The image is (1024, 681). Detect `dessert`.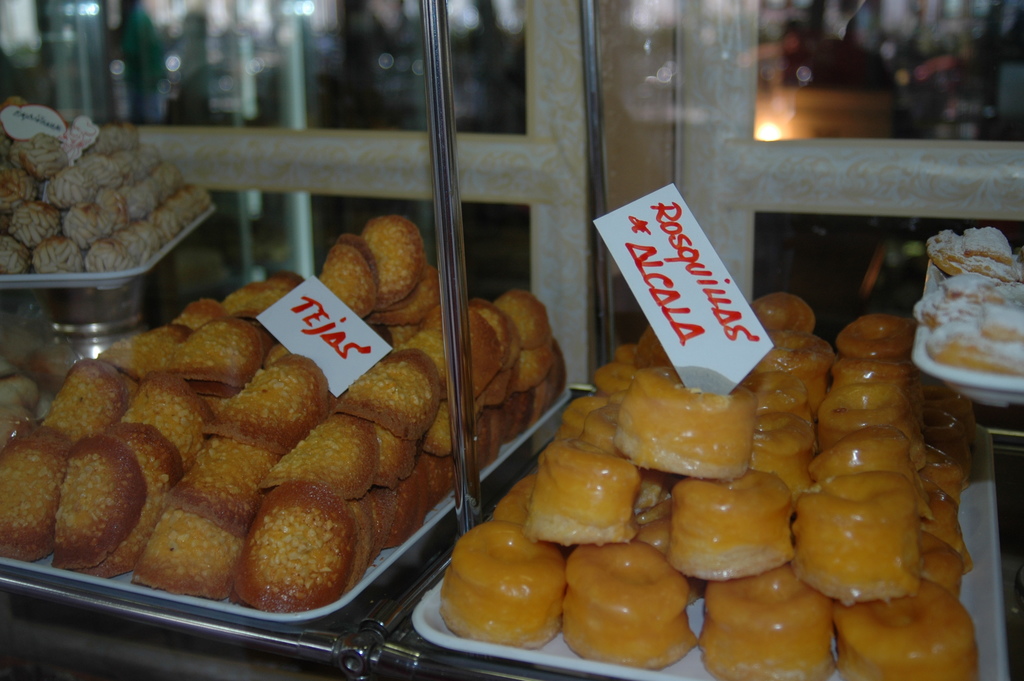
Detection: [812,430,907,469].
